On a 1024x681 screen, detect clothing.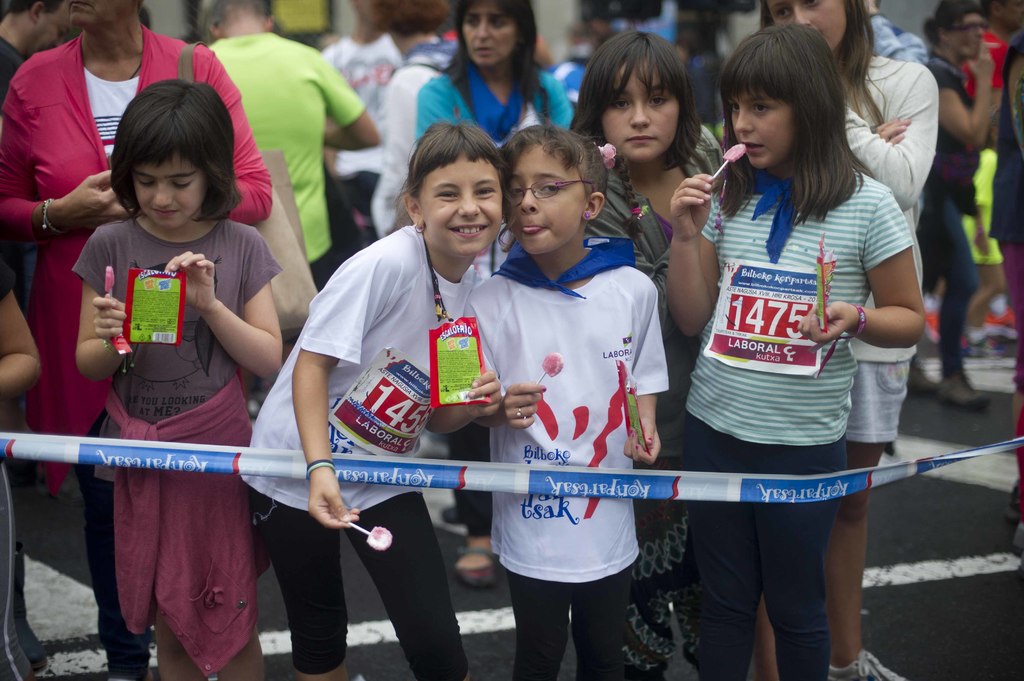
989,27,1023,242.
